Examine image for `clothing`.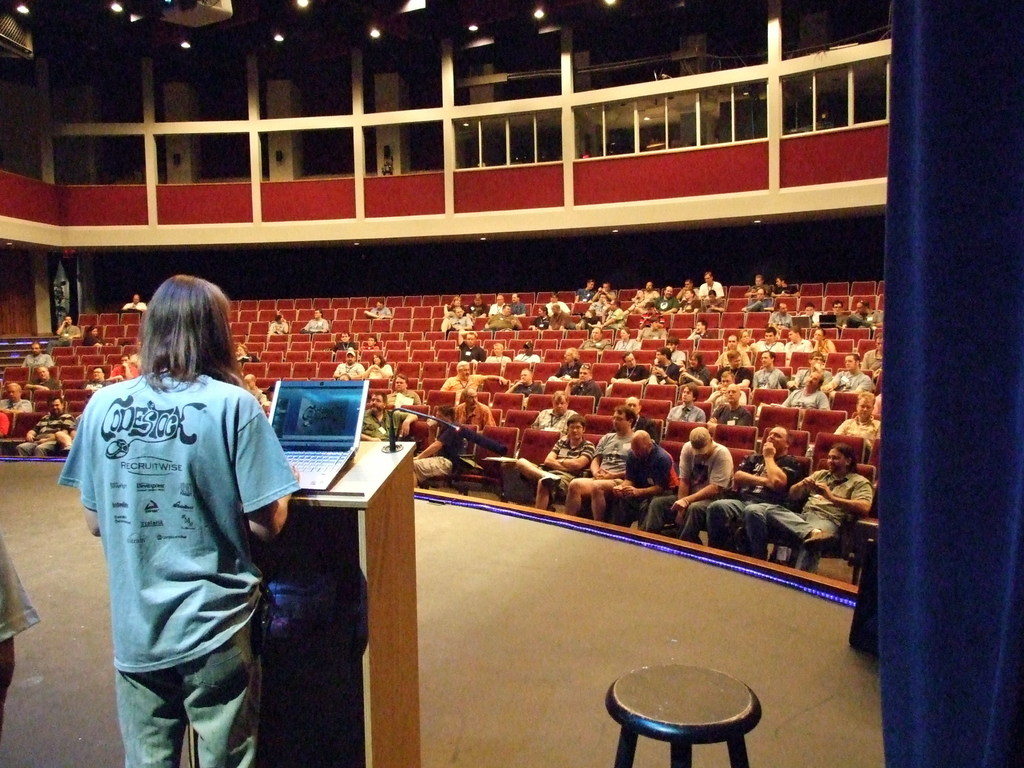
Examination result: <bbox>372, 304, 392, 317</bbox>.
